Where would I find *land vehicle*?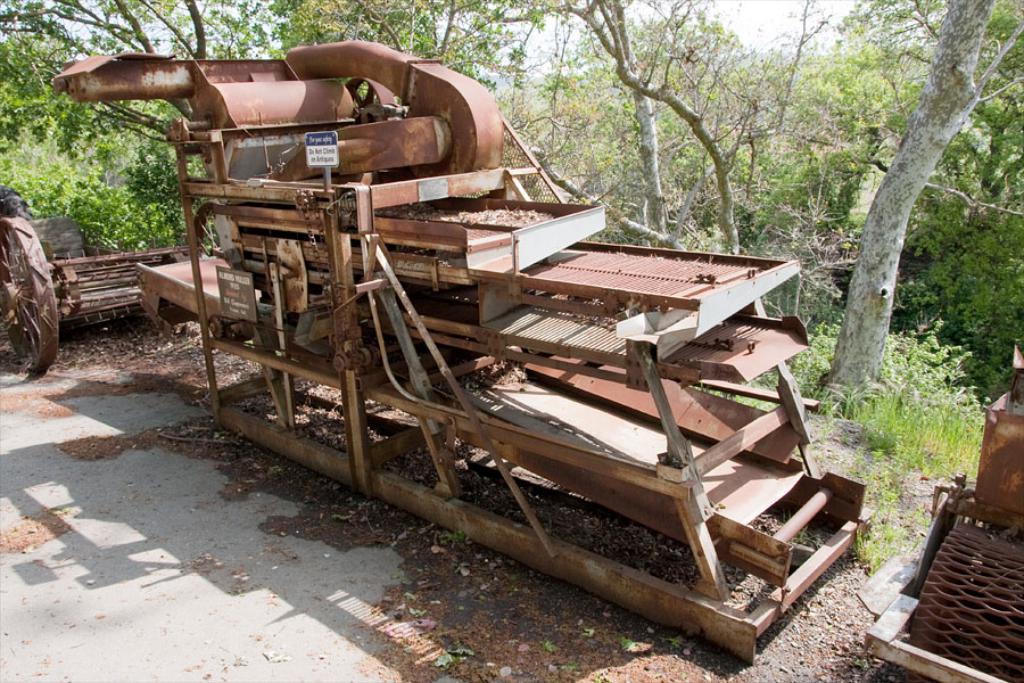
At (left=0, top=204, right=223, bottom=381).
